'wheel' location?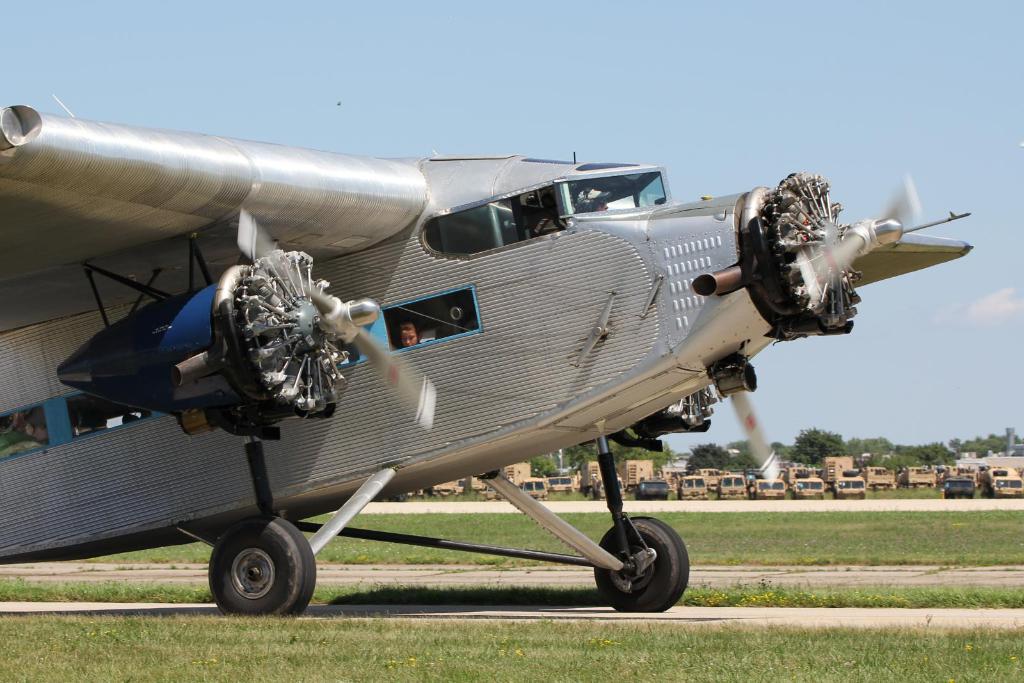
bbox=(200, 530, 312, 621)
